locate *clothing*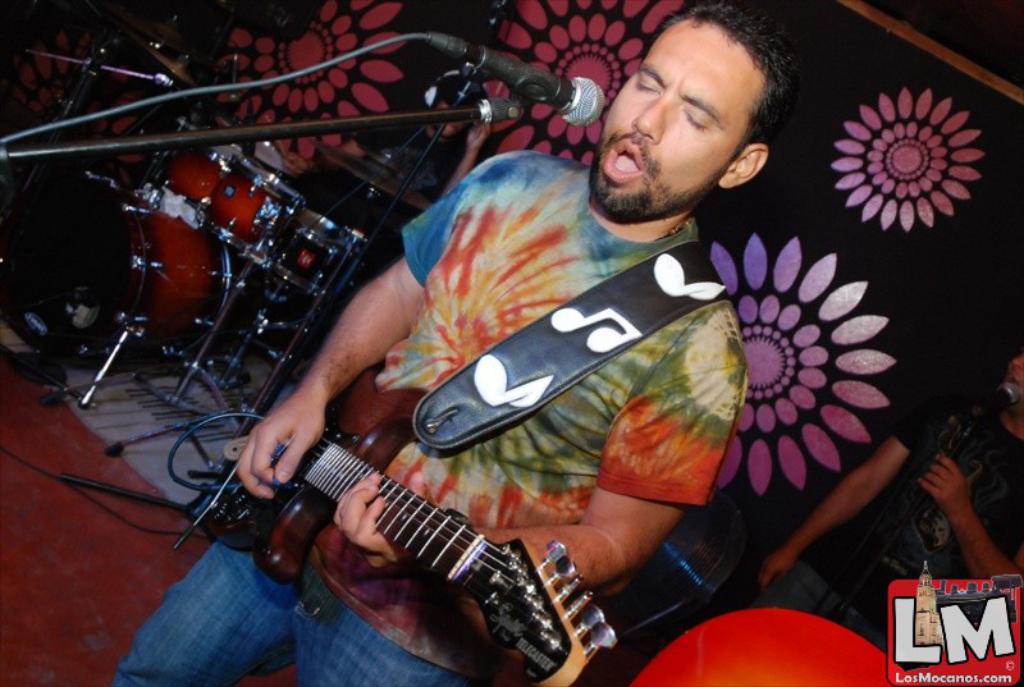
box(110, 148, 746, 686)
